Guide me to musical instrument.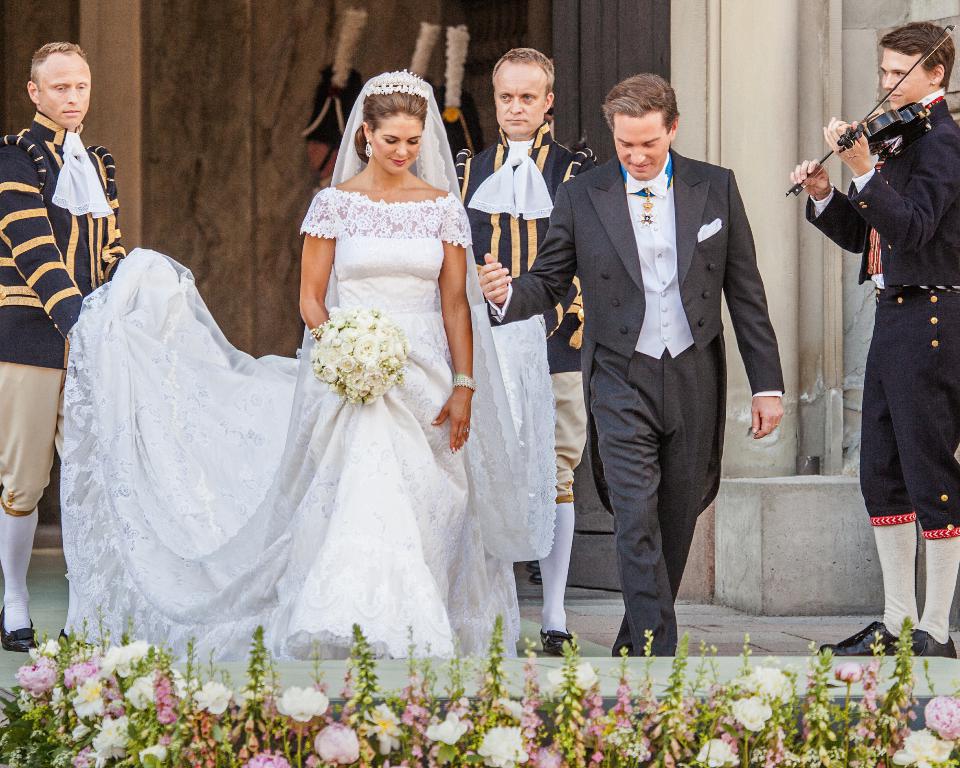
Guidance: Rect(809, 47, 947, 230).
